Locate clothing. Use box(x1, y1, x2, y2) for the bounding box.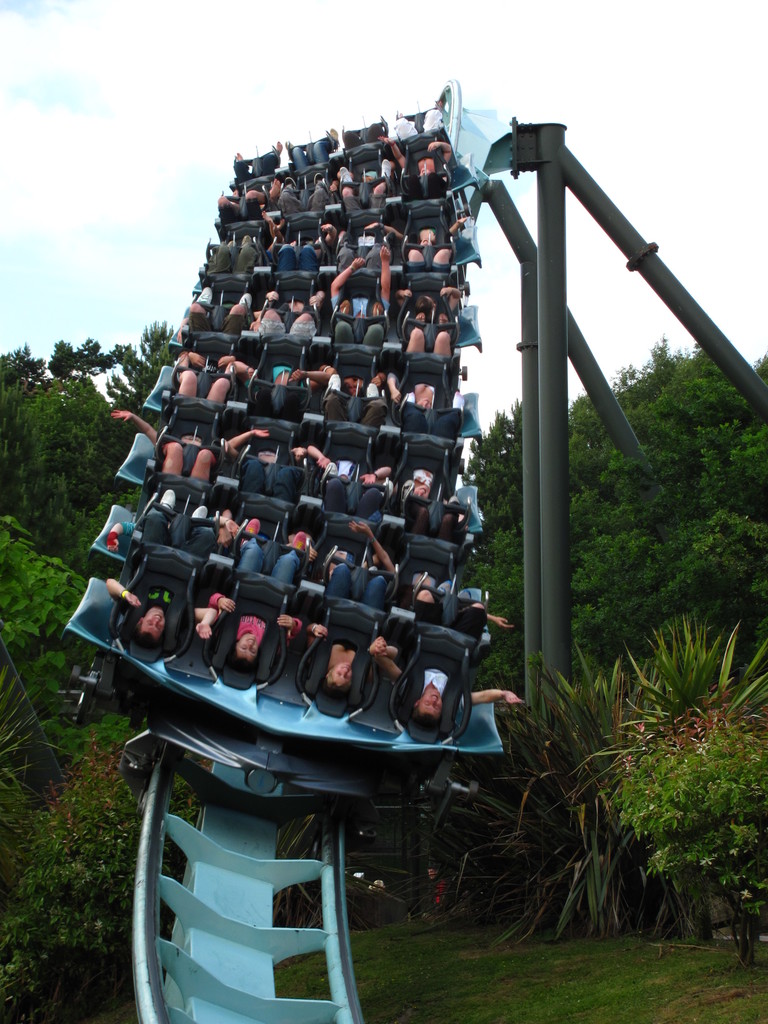
box(308, 445, 387, 524).
